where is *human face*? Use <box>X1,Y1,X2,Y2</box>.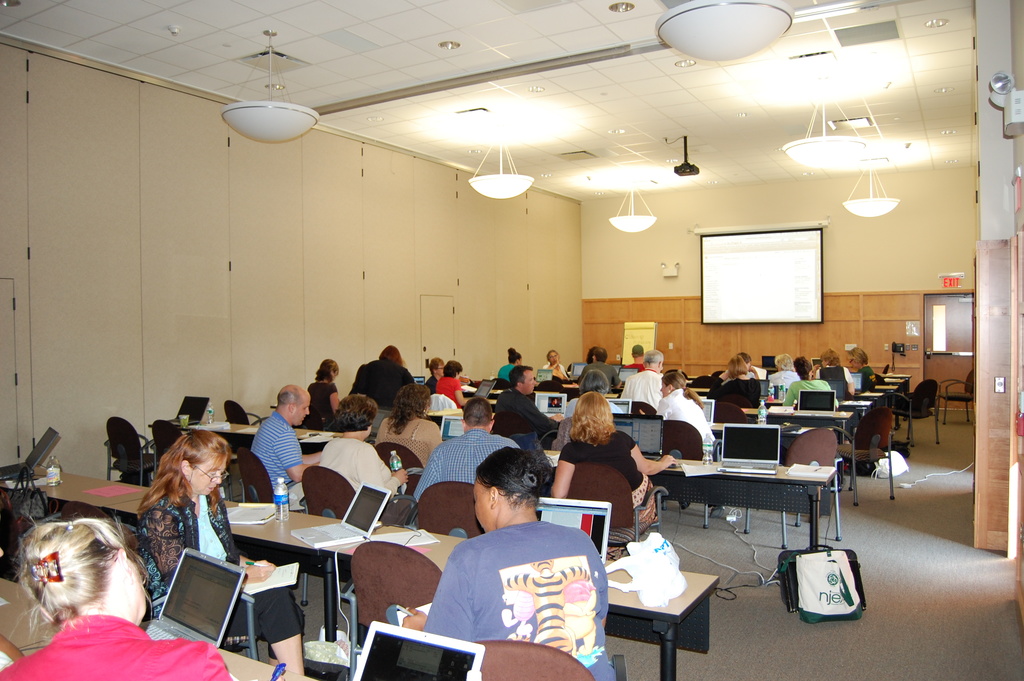
<box>522,366,538,398</box>.
